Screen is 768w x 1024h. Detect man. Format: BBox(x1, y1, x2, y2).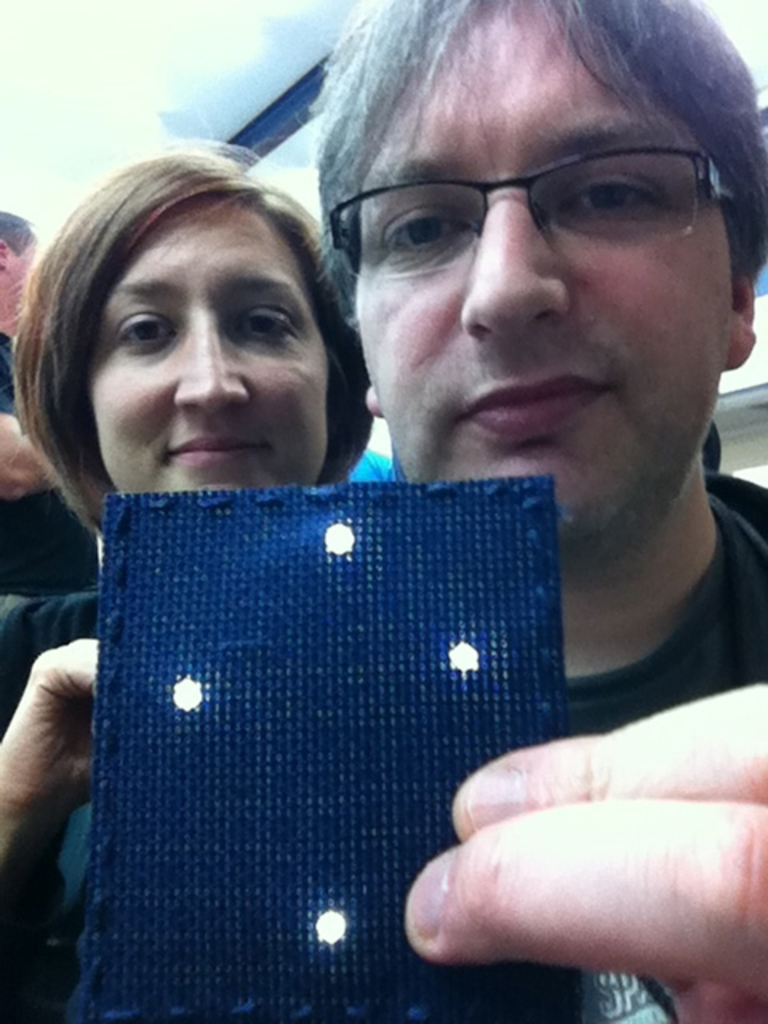
BBox(0, 200, 107, 613).
